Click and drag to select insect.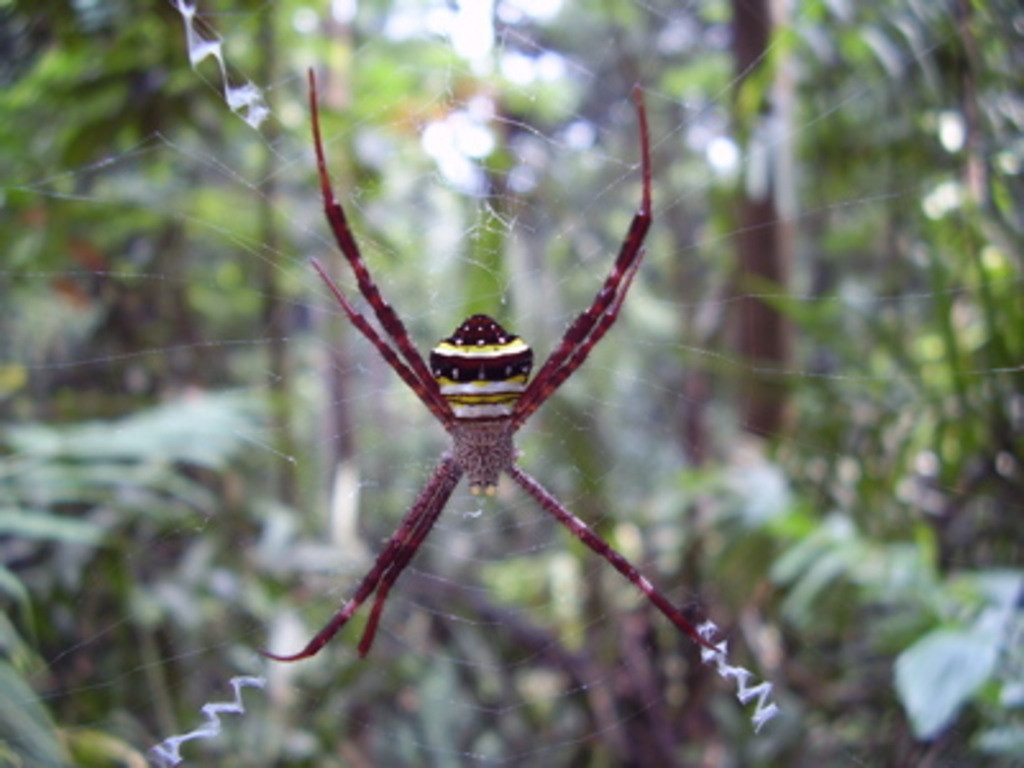
Selection: region(261, 64, 732, 660).
